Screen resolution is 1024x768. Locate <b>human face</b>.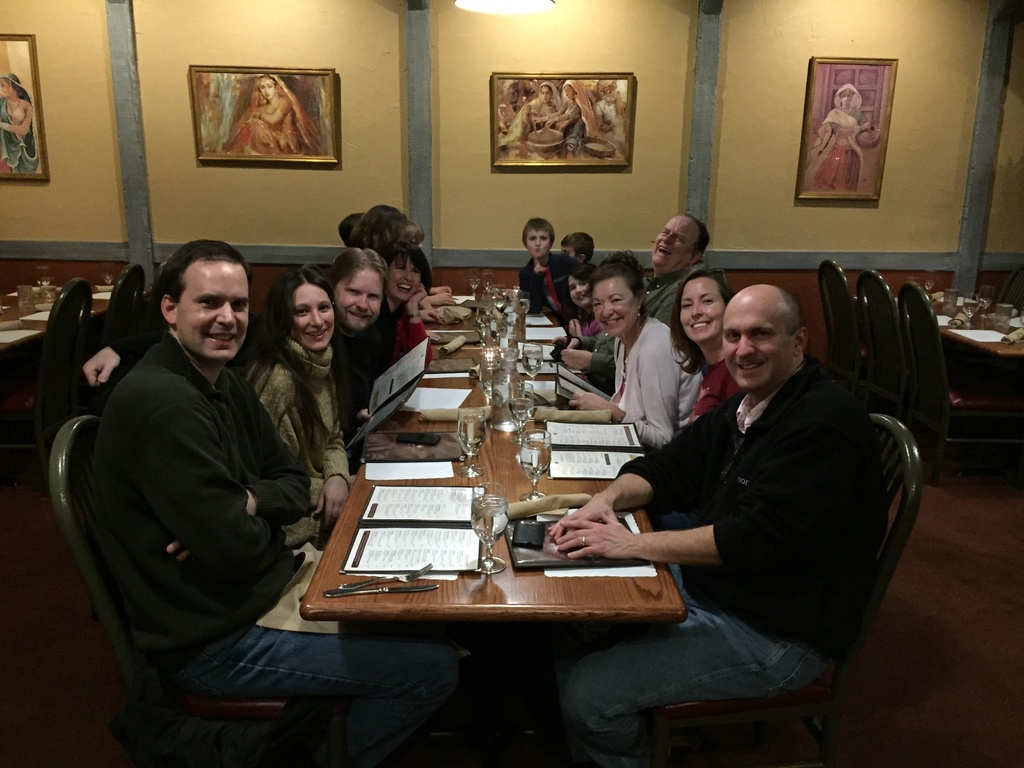
bbox(337, 270, 384, 331).
